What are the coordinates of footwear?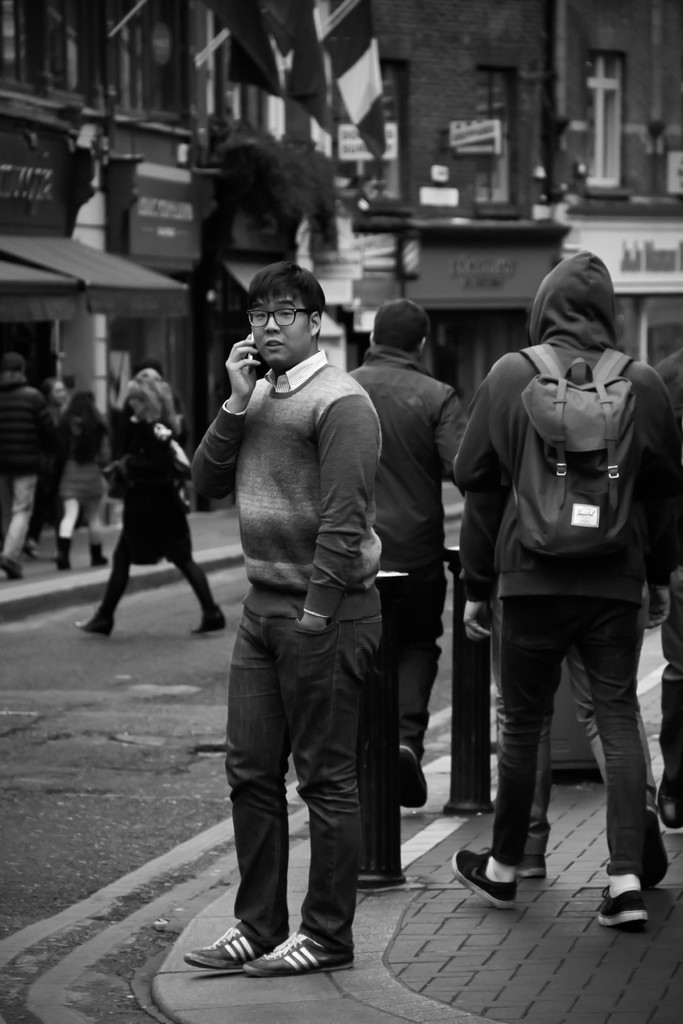
646/793/682/840.
